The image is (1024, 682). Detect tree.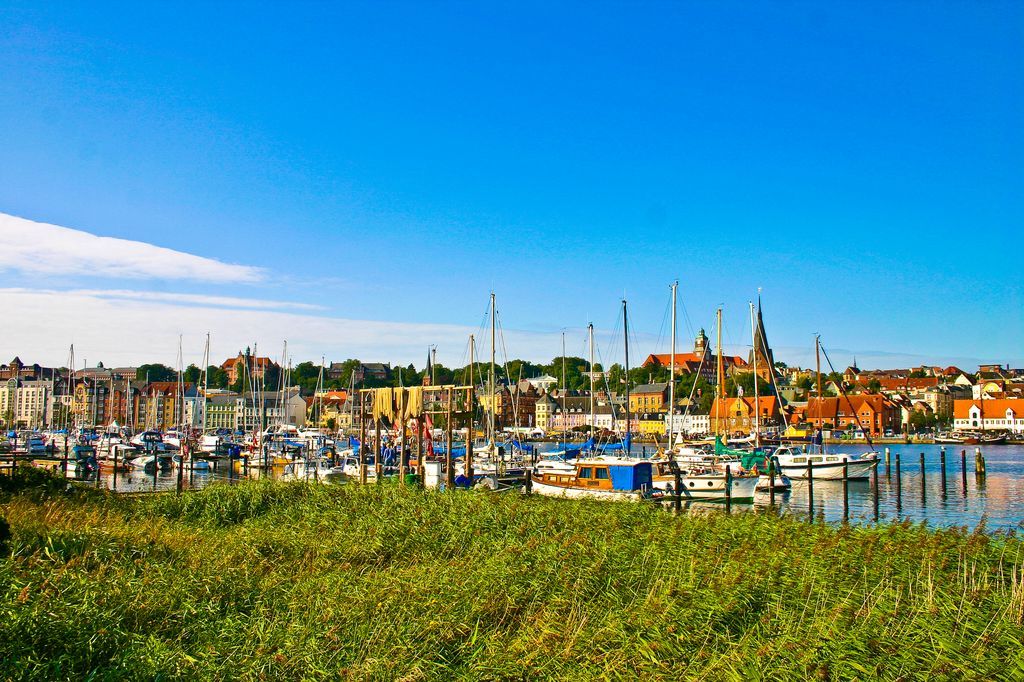
Detection: pyautogui.locateOnScreen(293, 361, 326, 395).
